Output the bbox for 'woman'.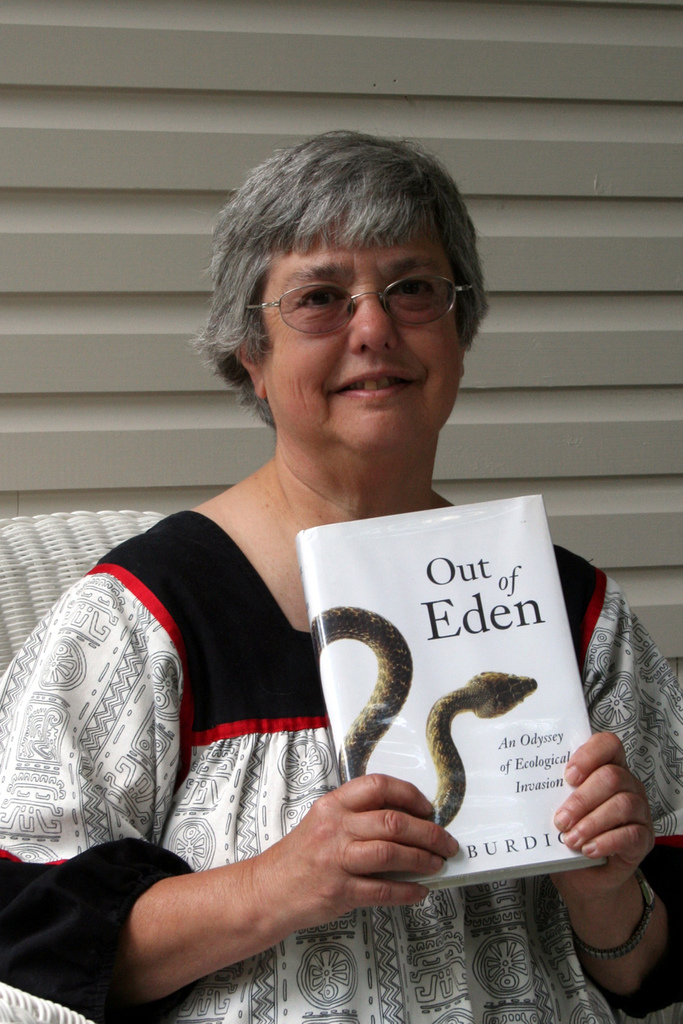
x1=0 y1=131 x2=682 y2=1023.
